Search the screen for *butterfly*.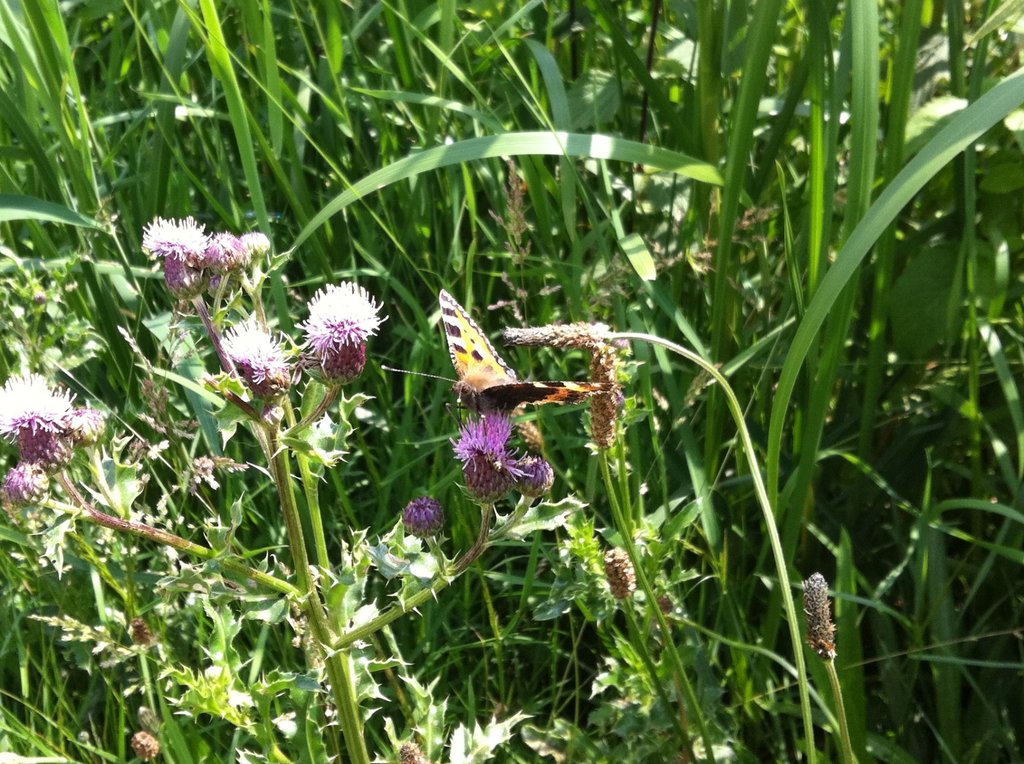
Found at crop(446, 291, 617, 452).
